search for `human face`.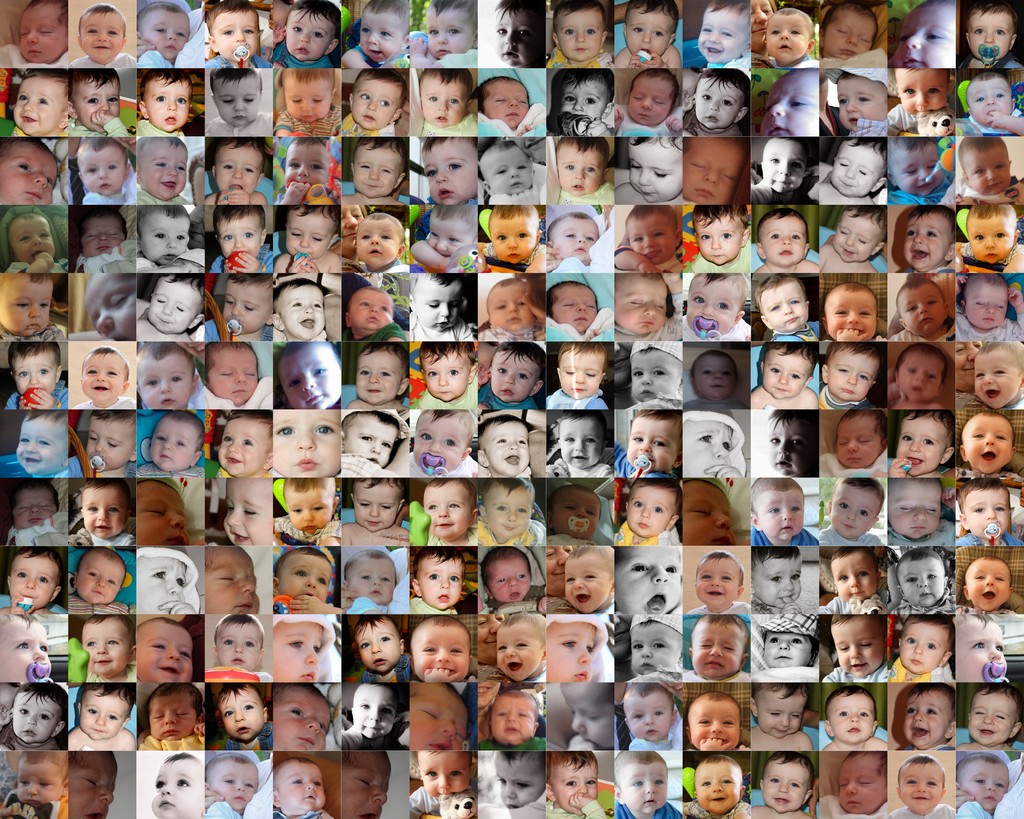
Found at [836, 418, 879, 468].
